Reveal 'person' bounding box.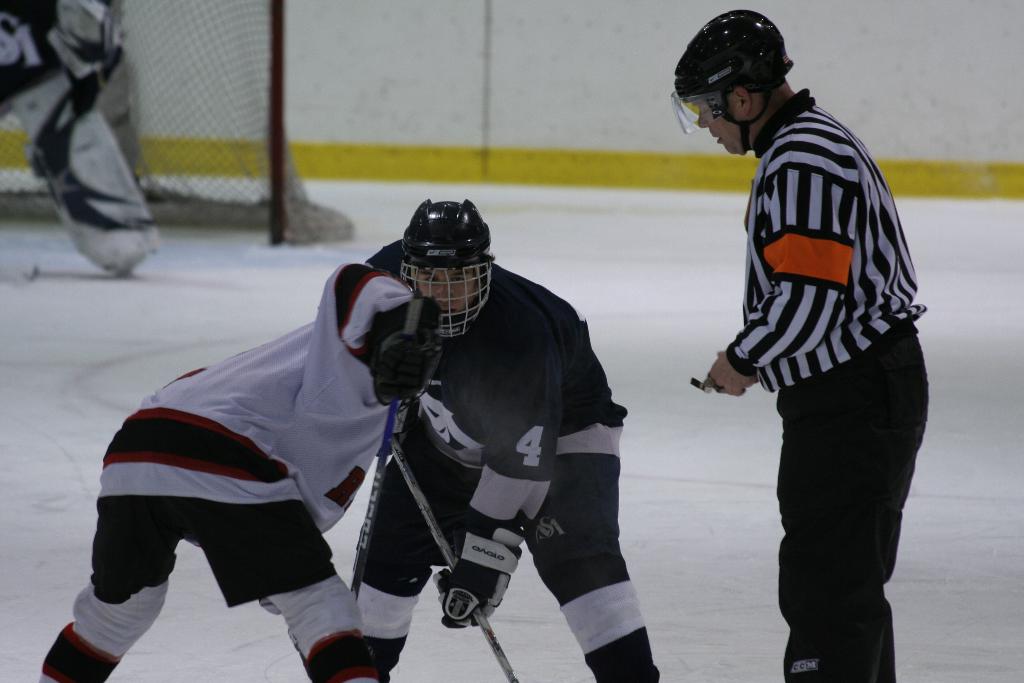
Revealed: l=353, t=195, r=662, b=682.
